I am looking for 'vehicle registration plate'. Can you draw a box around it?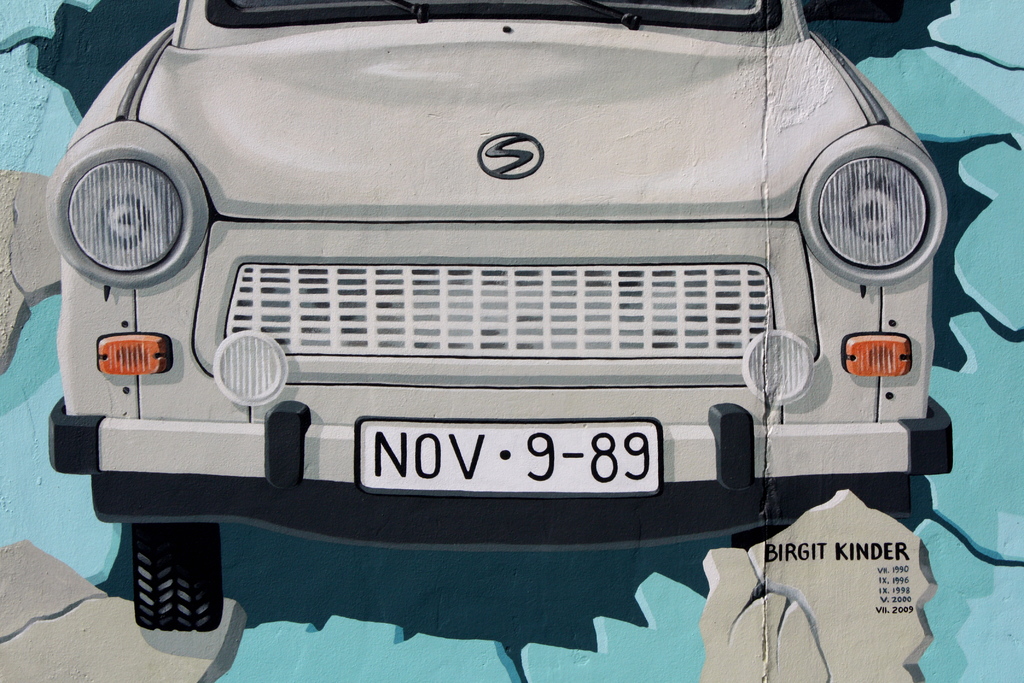
Sure, the bounding box is bbox(340, 415, 668, 511).
